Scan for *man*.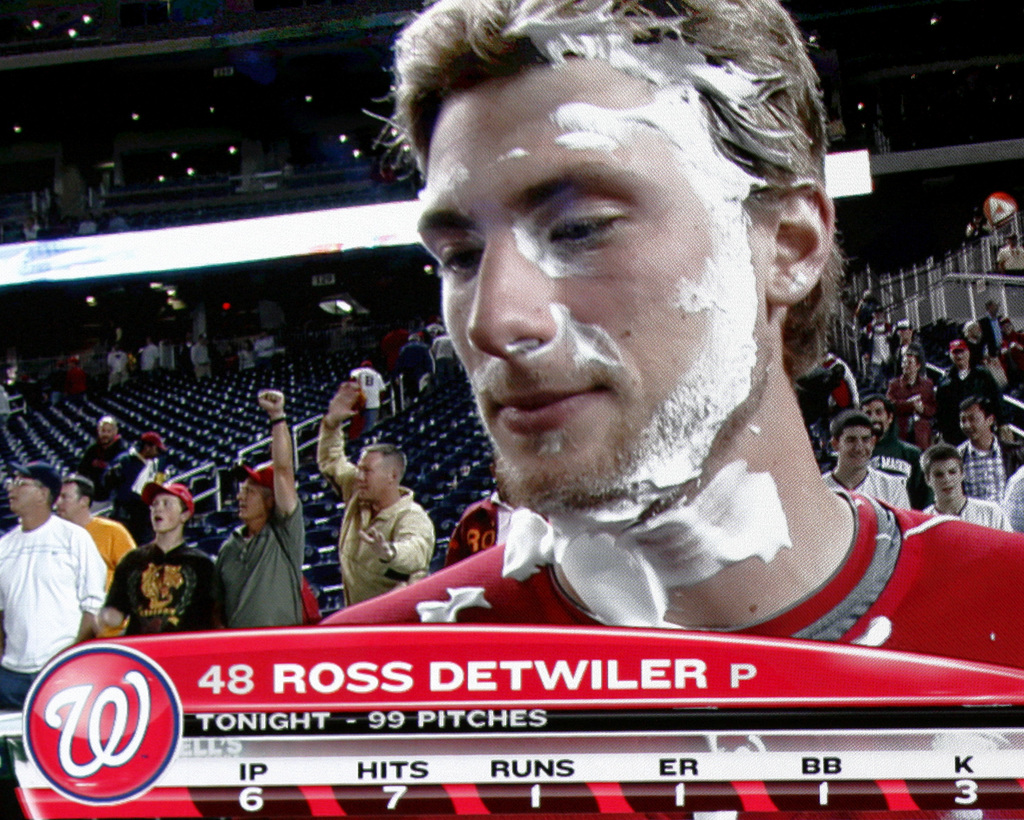
Scan result: box=[0, 460, 107, 714].
